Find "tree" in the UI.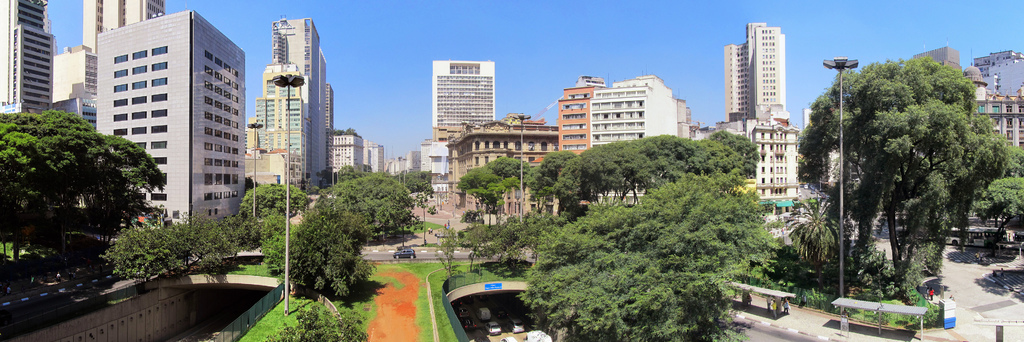
UI element at 268, 297, 371, 341.
